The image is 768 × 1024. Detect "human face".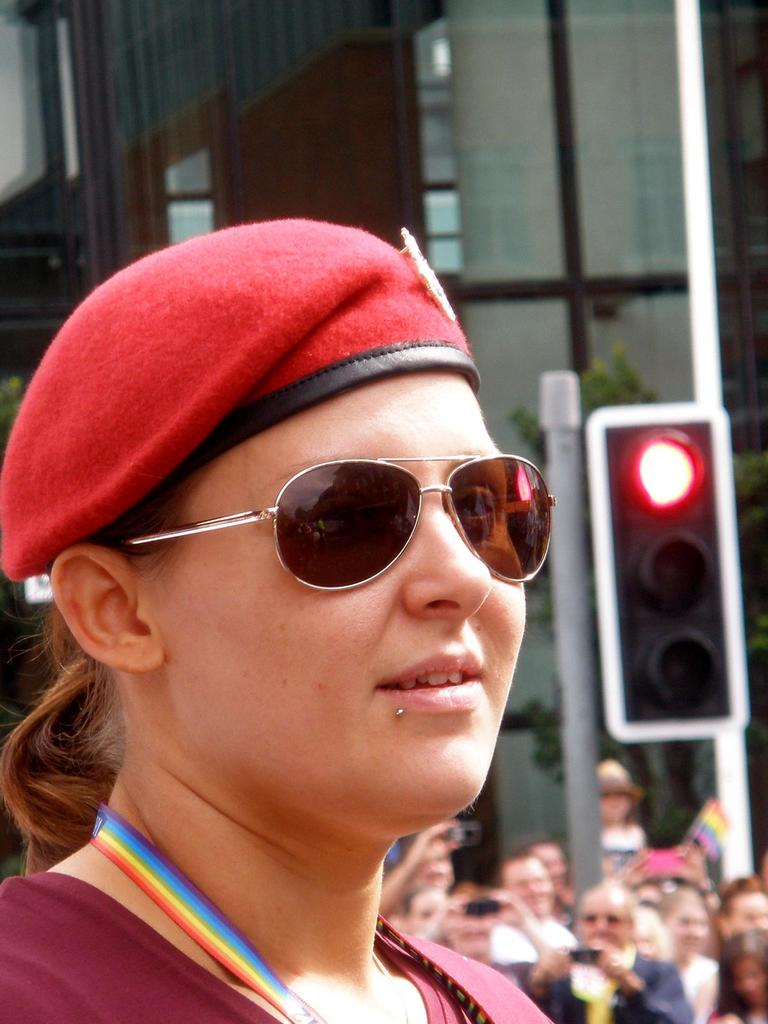
Detection: pyautogui.locateOnScreen(147, 371, 508, 799).
